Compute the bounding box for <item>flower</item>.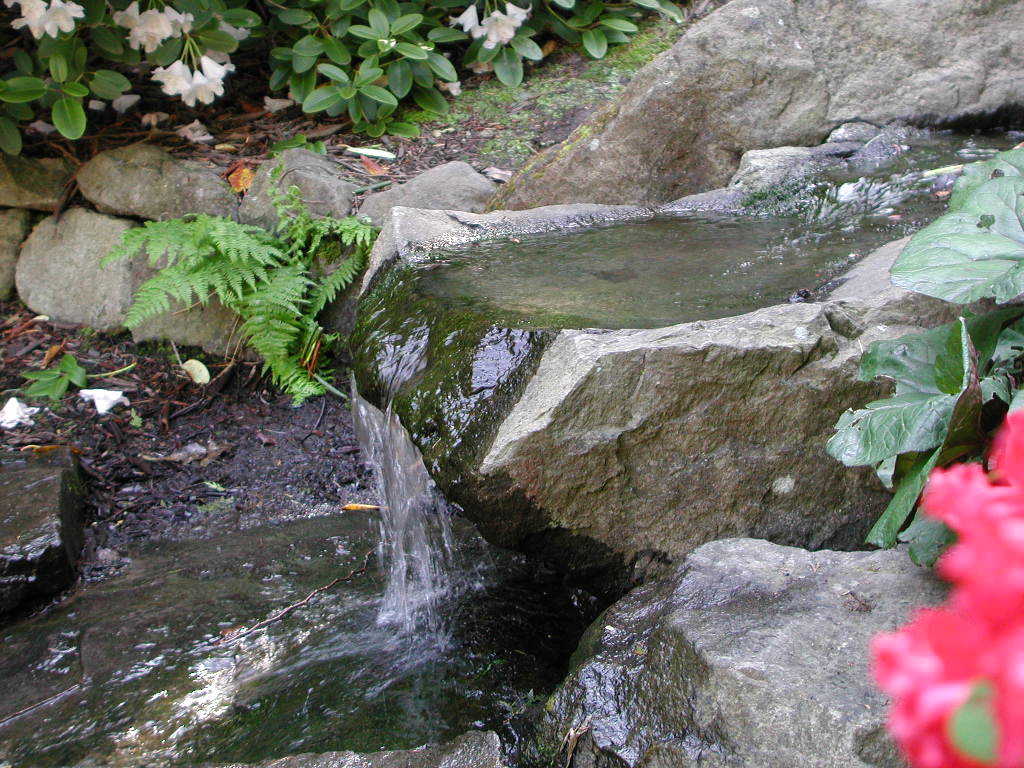
pyautogui.locateOnScreen(177, 117, 211, 140).
